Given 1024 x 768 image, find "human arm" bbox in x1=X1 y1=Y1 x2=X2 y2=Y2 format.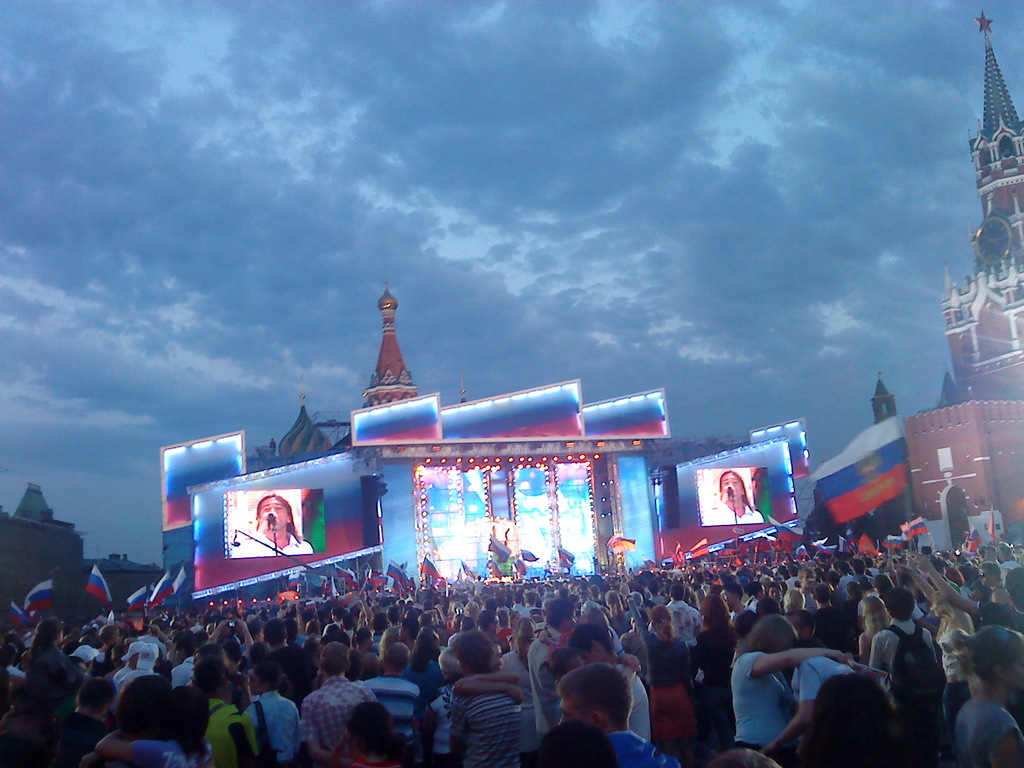
x1=450 y1=663 x2=523 y2=692.
